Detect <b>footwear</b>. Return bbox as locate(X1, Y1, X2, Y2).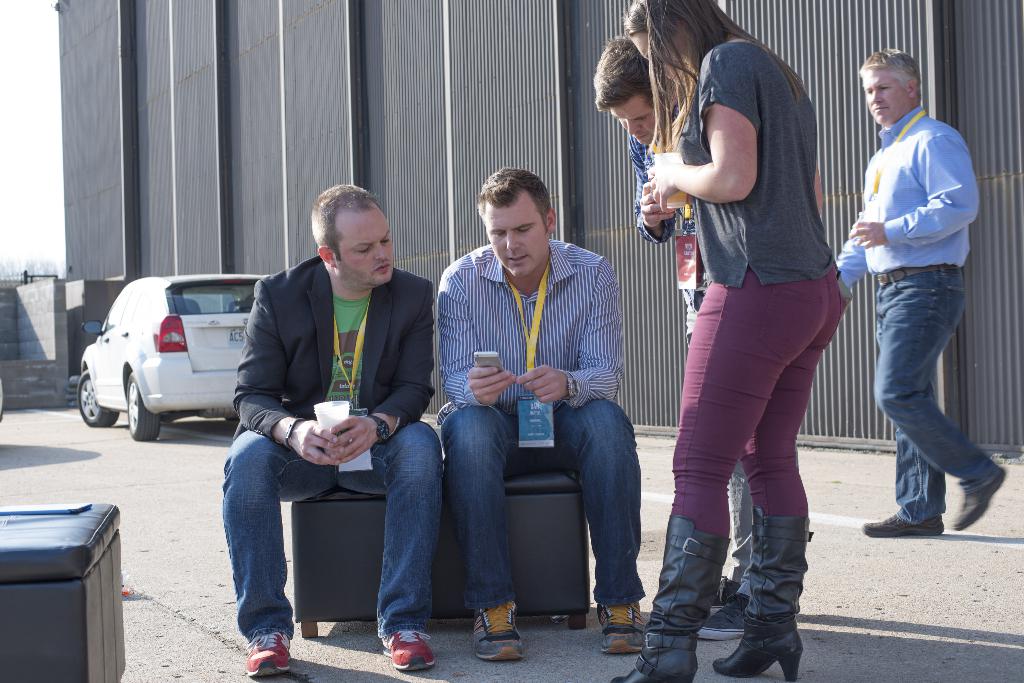
locate(380, 625, 436, 676).
